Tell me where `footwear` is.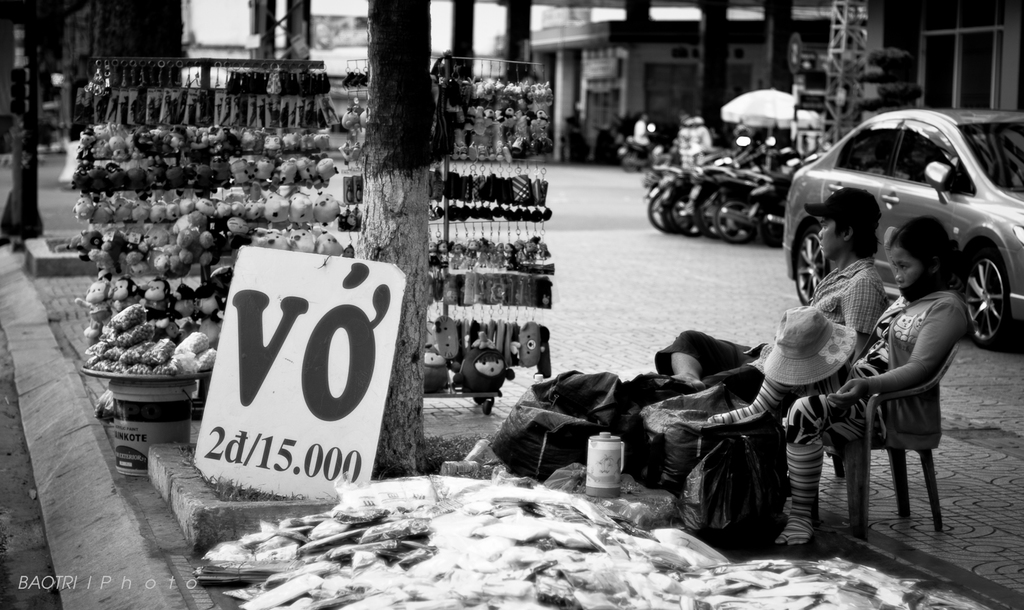
`footwear` is at 707 380 797 427.
